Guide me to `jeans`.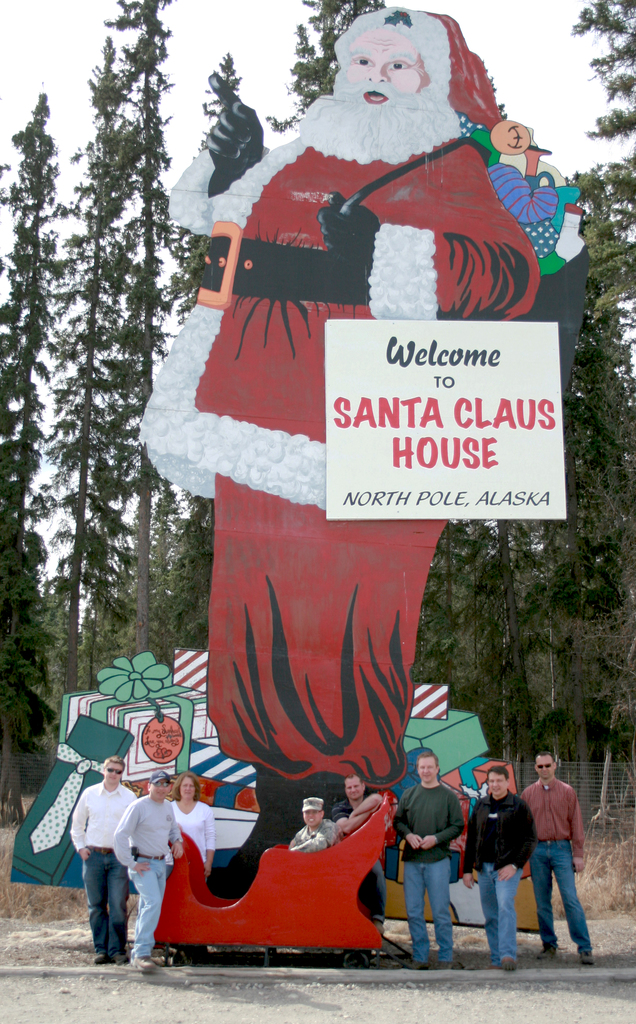
Guidance: <box>157,863,196,947</box>.
